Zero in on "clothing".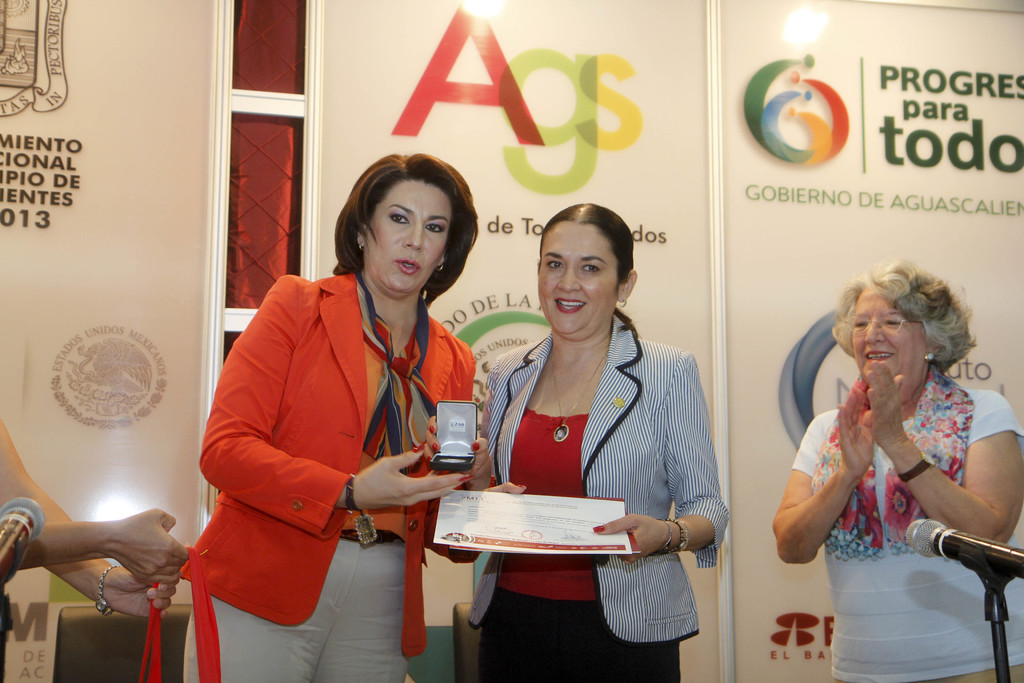
Zeroed in: locate(783, 375, 1023, 682).
